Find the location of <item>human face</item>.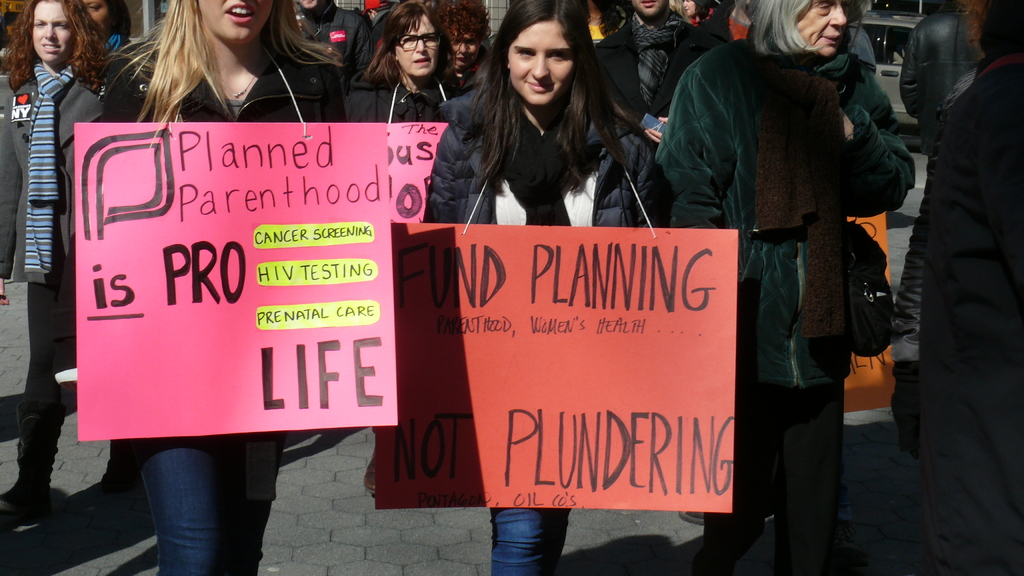
Location: box(85, 0, 116, 35).
